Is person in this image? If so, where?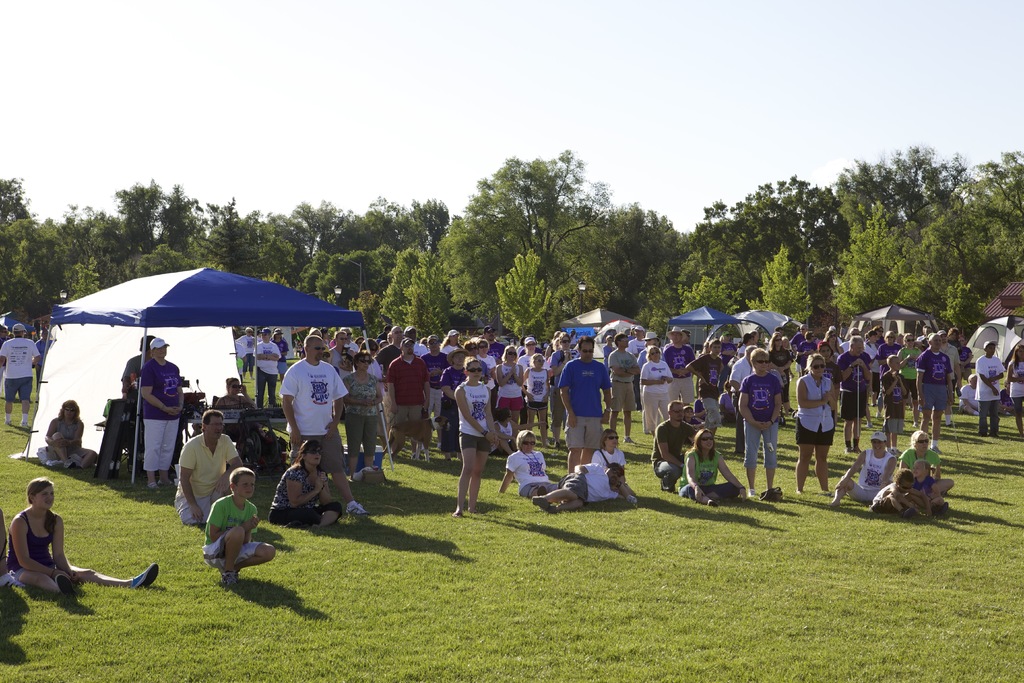
Yes, at box=[907, 457, 952, 518].
